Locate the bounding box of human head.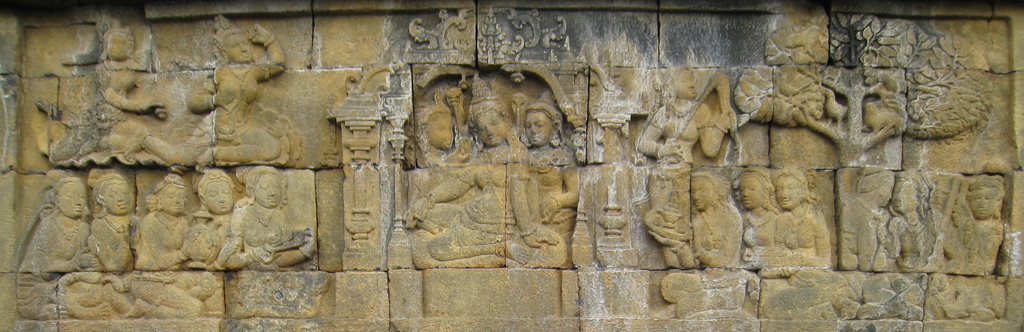
Bounding box: (x1=103, y1=29, x2=138, y2=62).
